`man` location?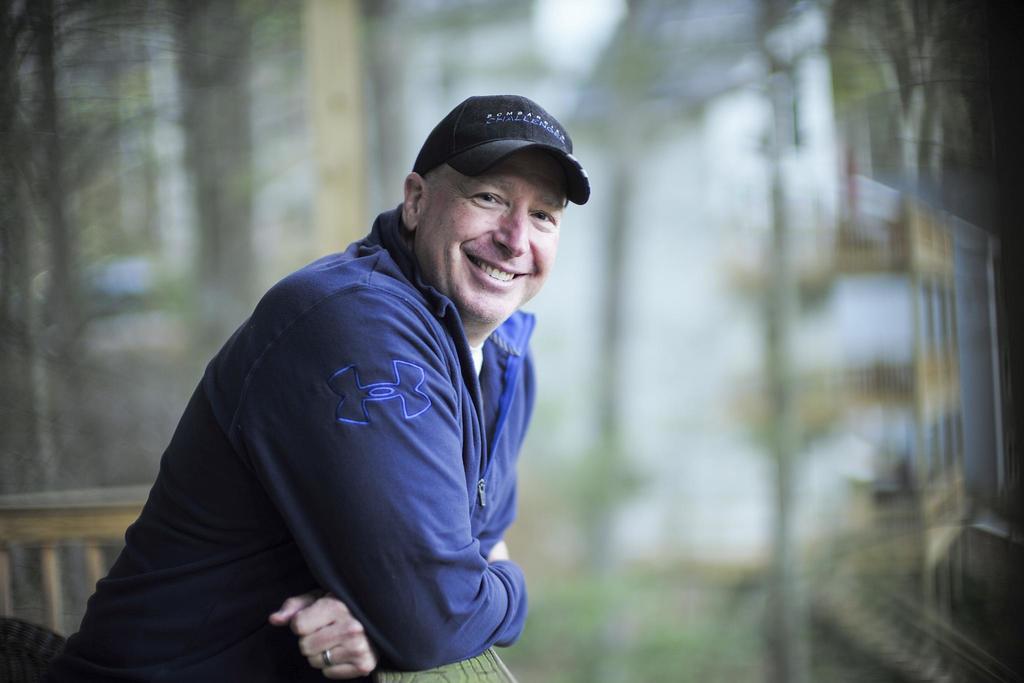
select_region(81, 82, 624, 681)
